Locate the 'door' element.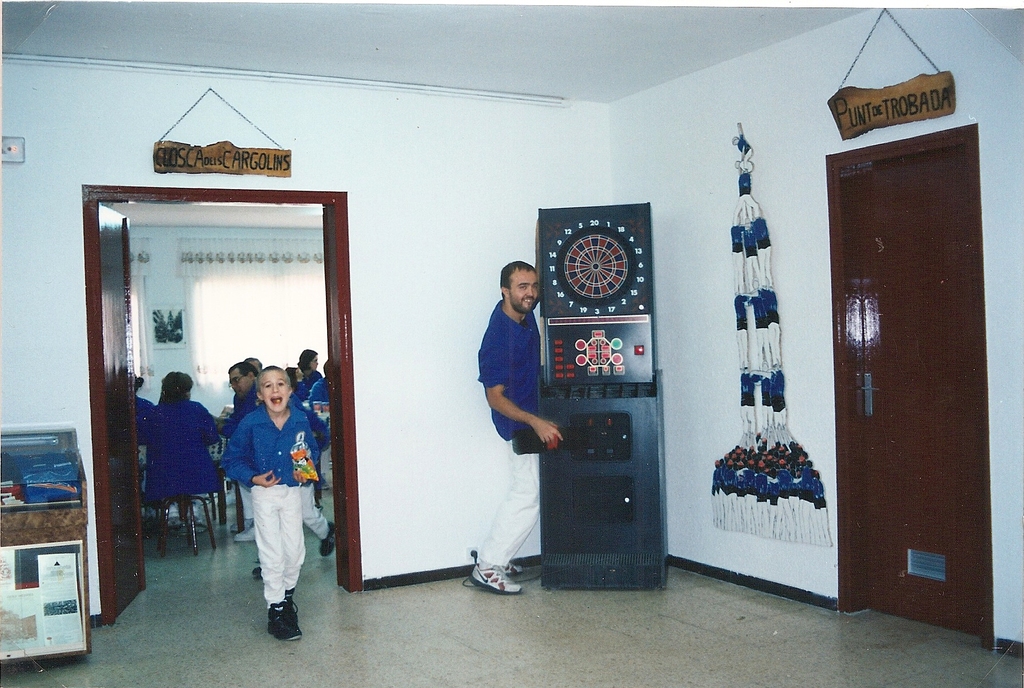
Element bbox: 92 208 145 617.
